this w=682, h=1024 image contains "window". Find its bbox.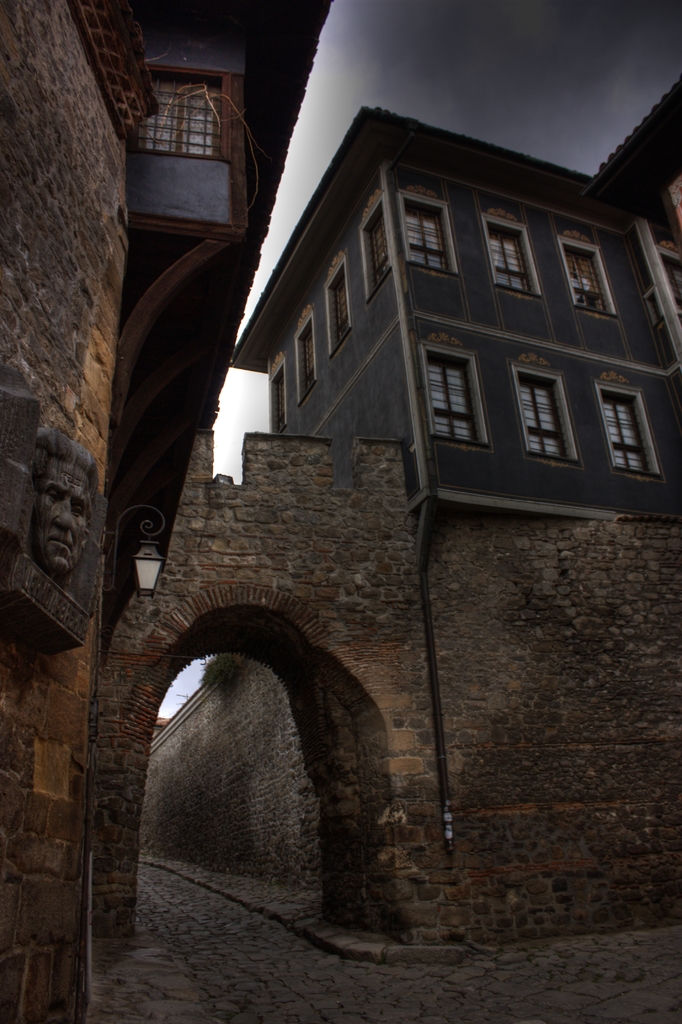
bbox(603, 385, 659, 473).
